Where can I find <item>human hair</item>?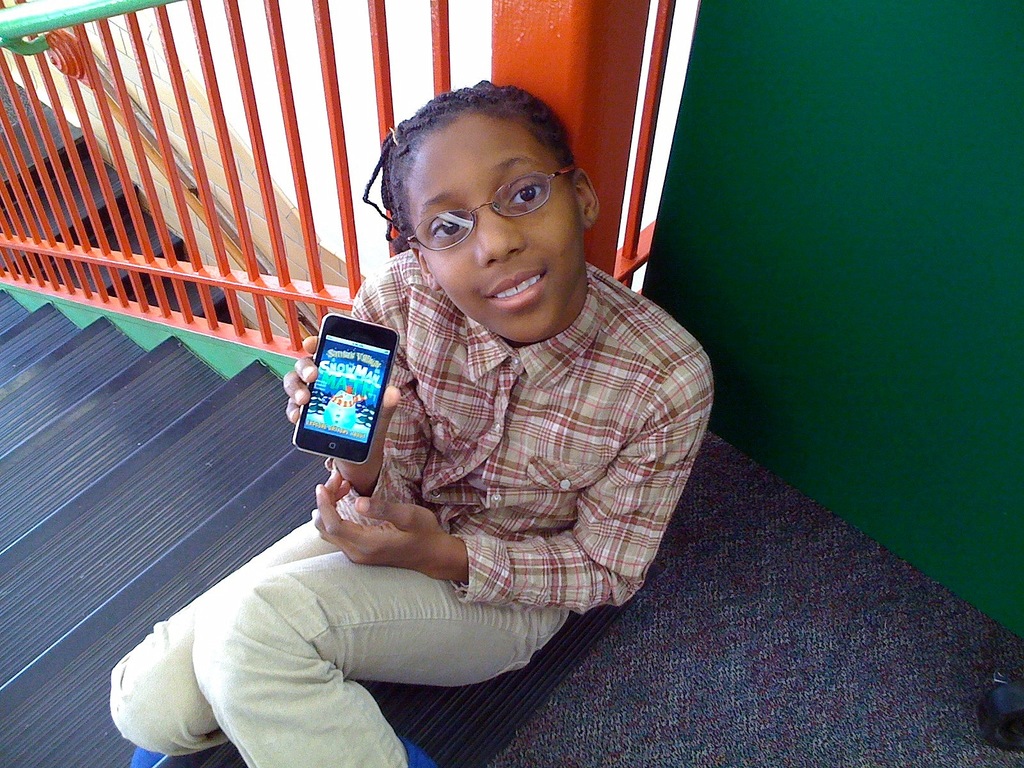
You can find it at (376,73,593,281).
